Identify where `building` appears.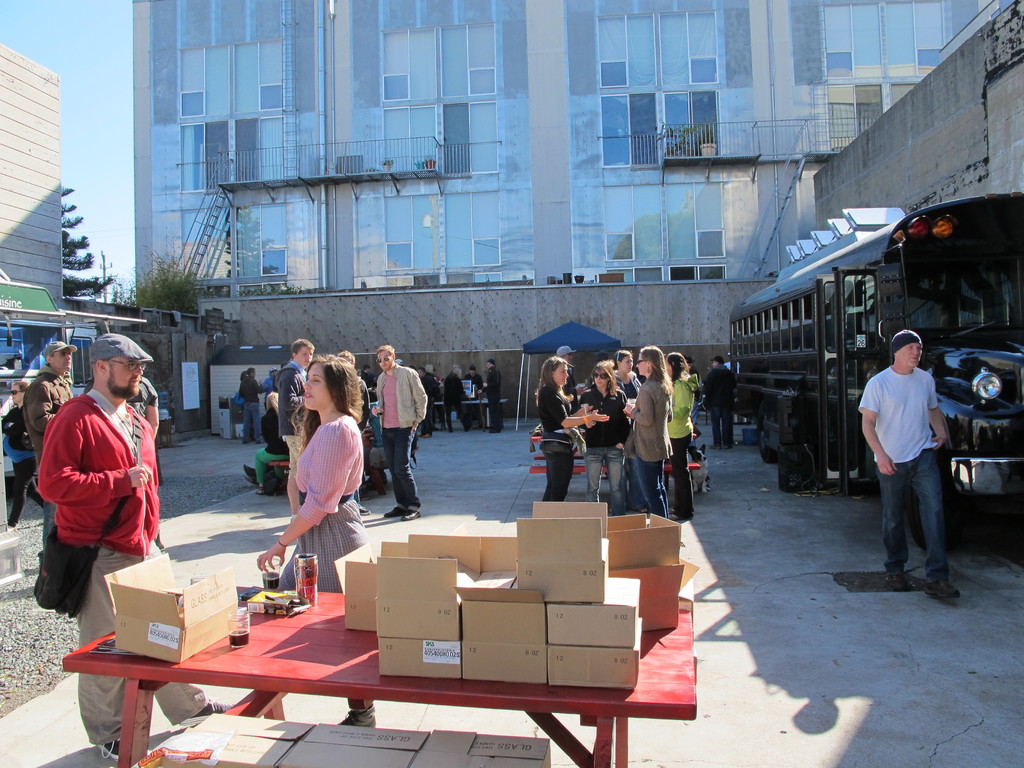
Appears at locate(807, 0, 1023, 426).
